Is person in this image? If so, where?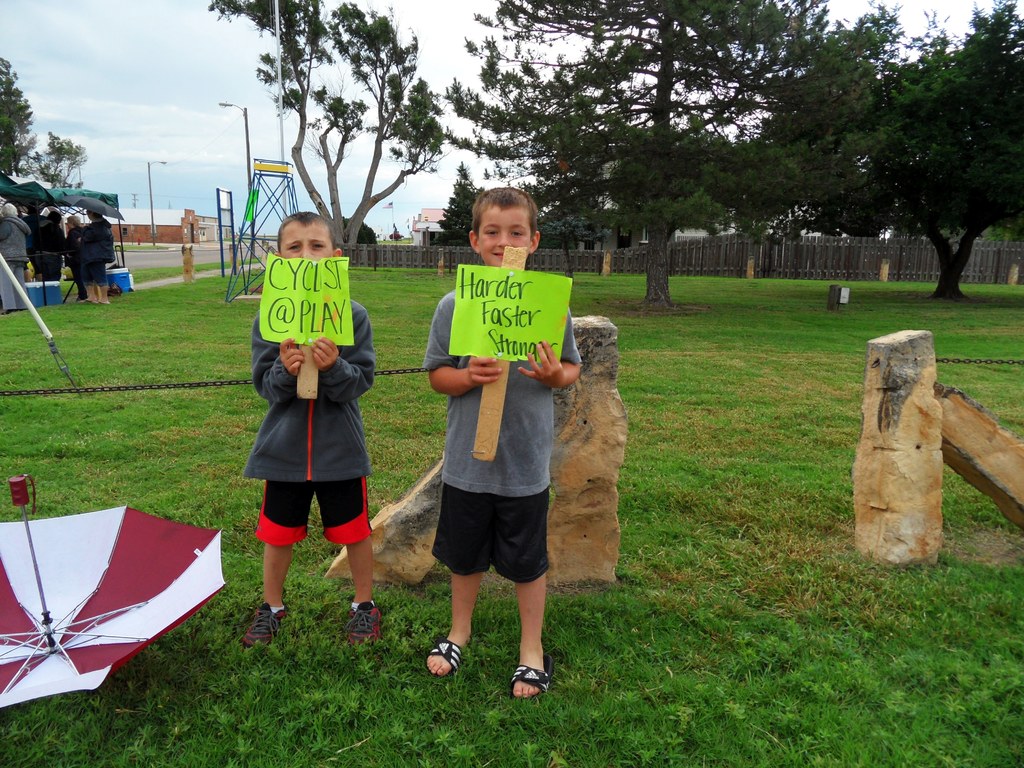
Yes, at select_region(240, 210, 381, 646).
